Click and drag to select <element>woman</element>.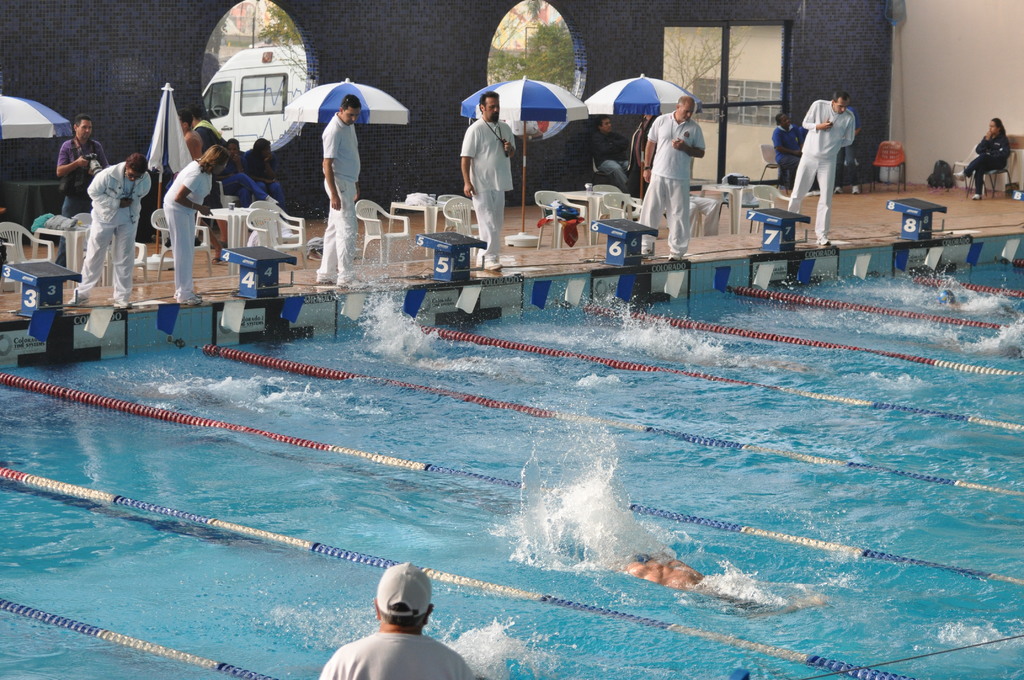
Selection: select_region(956, 114, 1010, 198).
